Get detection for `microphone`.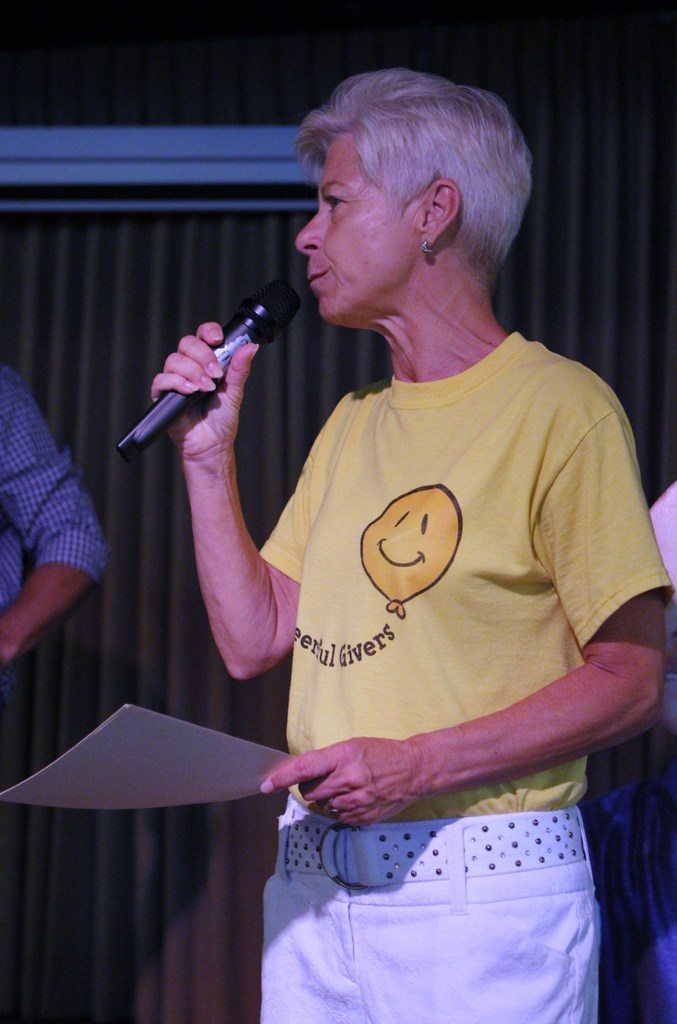
Detection: [127, 267, 327, 438].
